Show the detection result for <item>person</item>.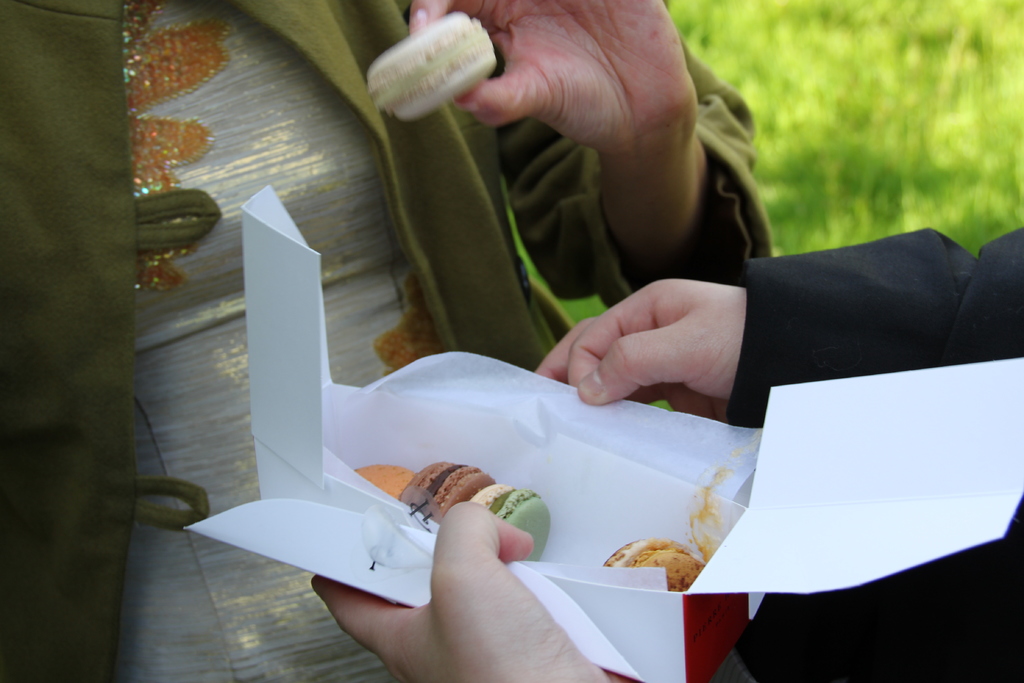
detection(0, 0, 768, 682).
